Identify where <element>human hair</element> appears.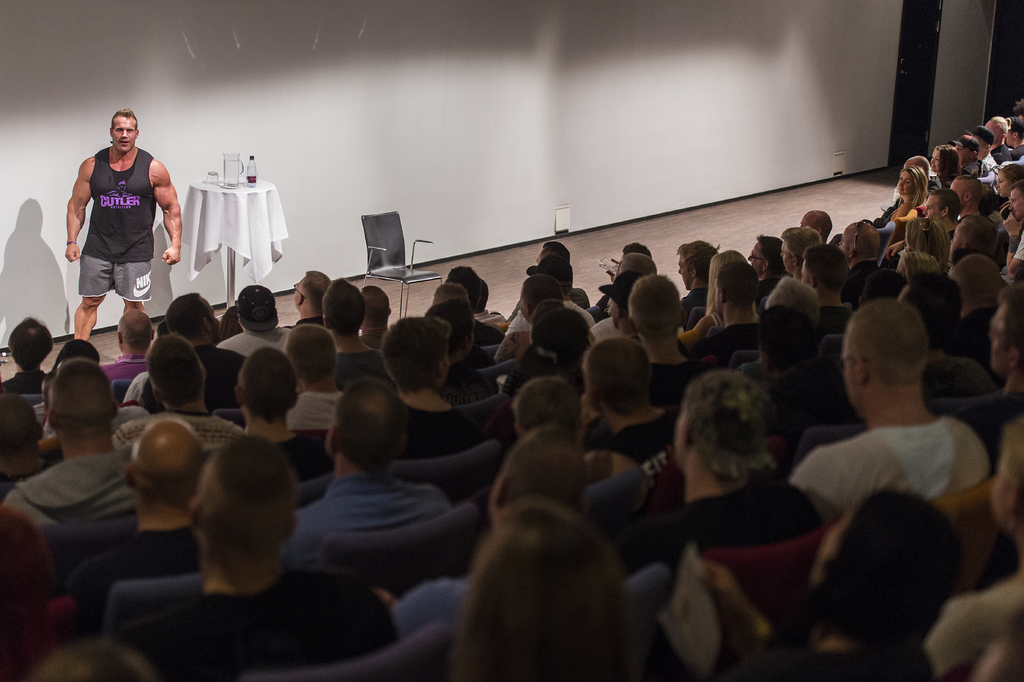
Appears at left=838, top=224, right=888, bottom=262.
